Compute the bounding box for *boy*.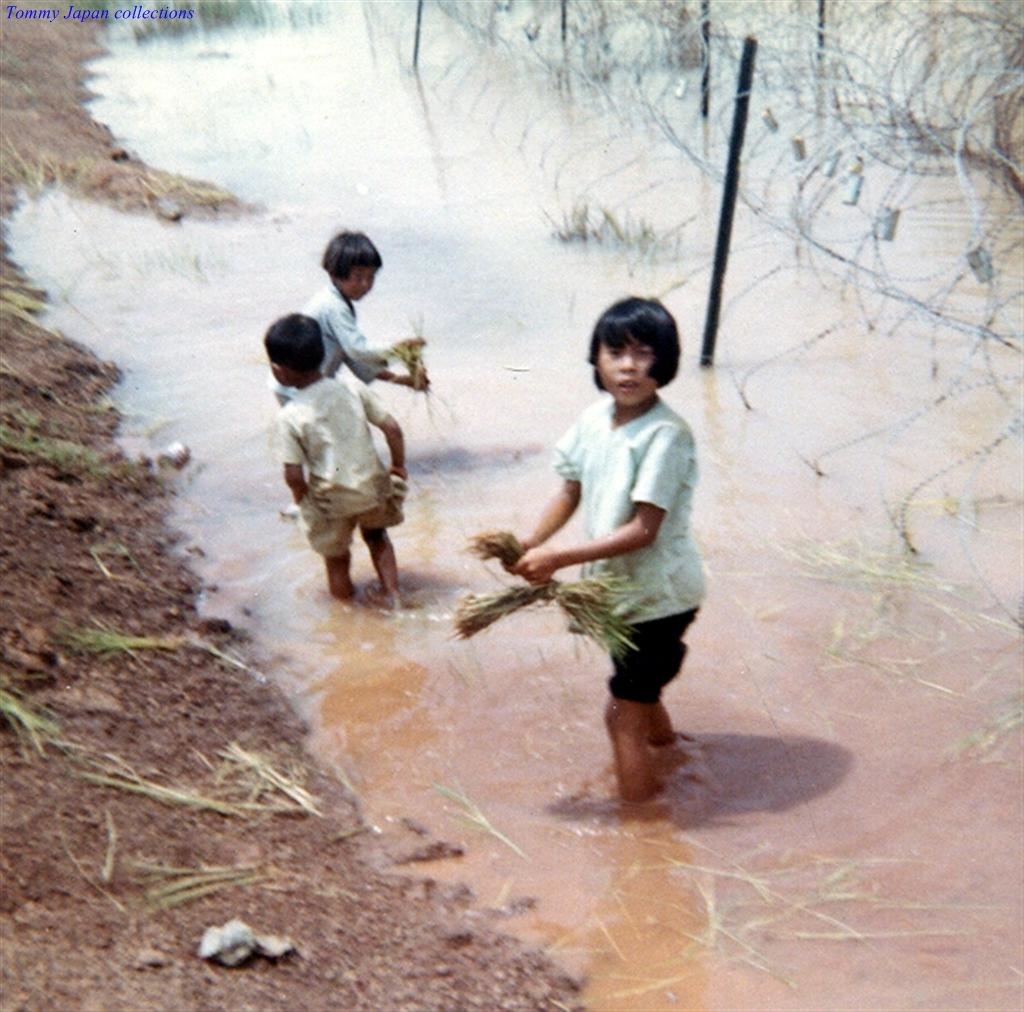
bbox=[260, 311, 403, 605].
